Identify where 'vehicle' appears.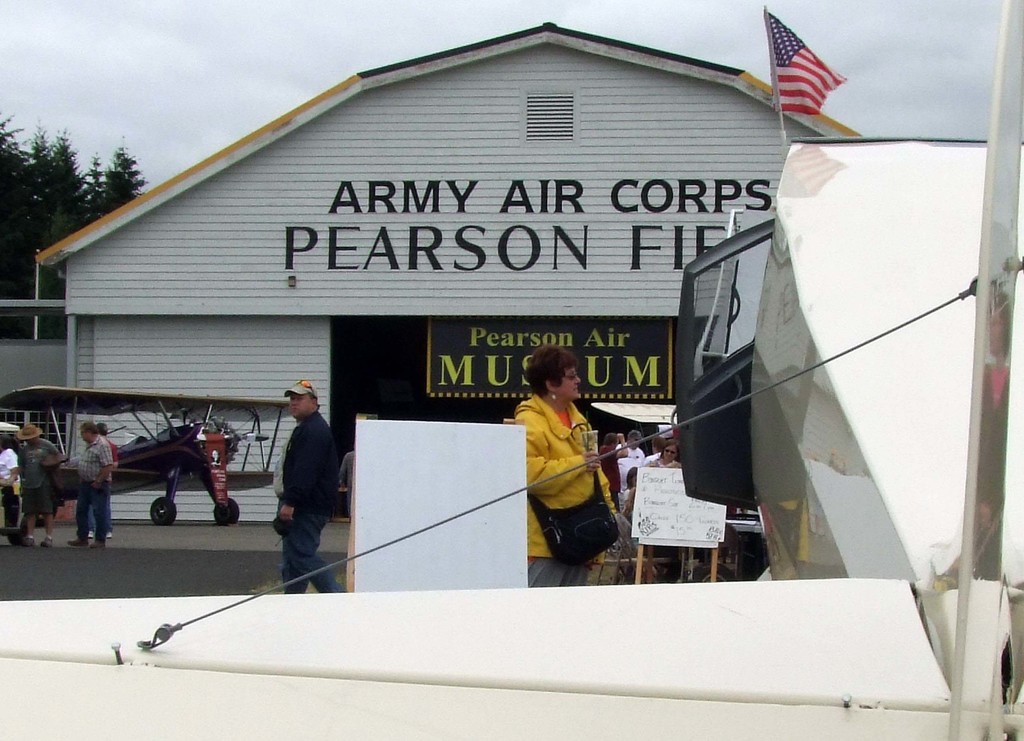
Appears at 26/402/233/521.
